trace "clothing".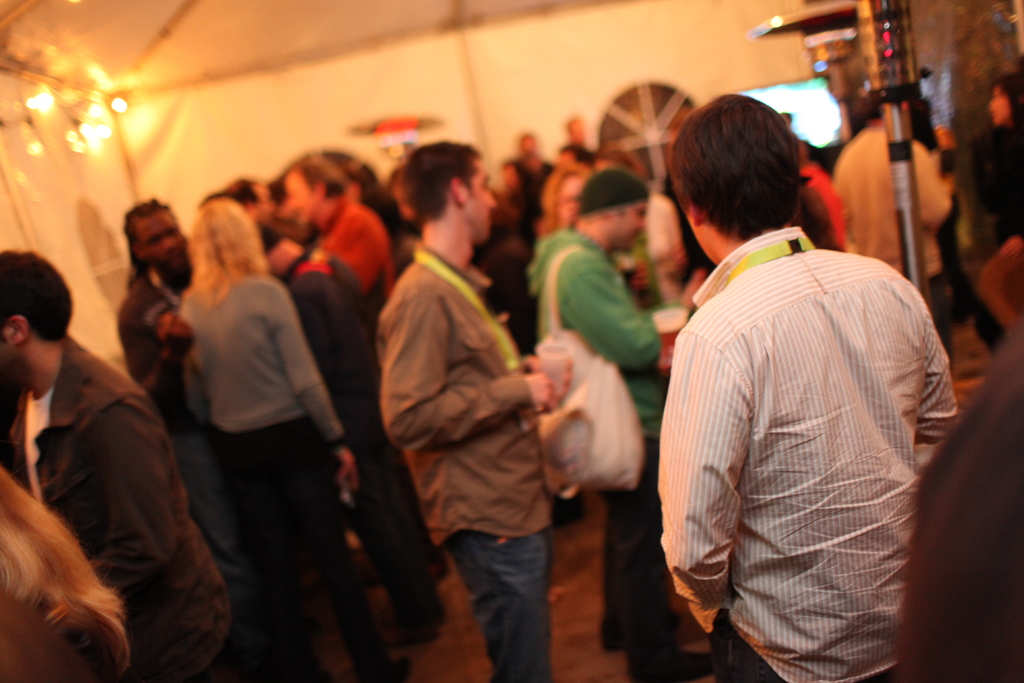
Traced to BBox(796, 160, 849, 253).
